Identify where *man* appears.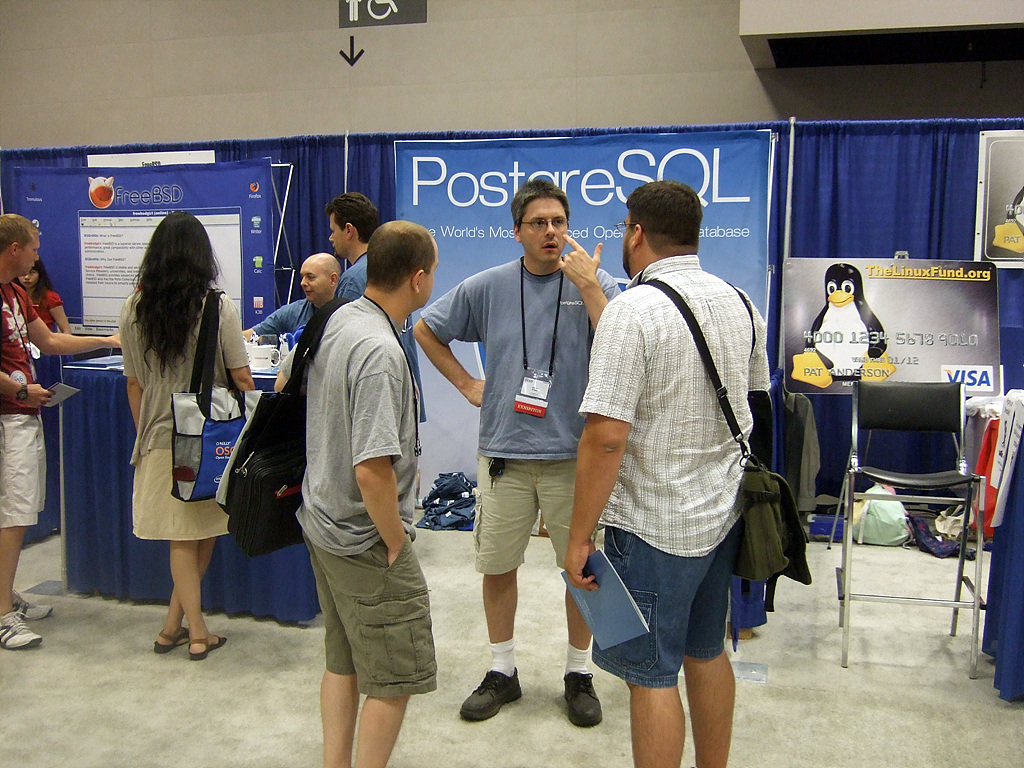
Appears at [x1=0, y1=214, x2=121, y2=650].
